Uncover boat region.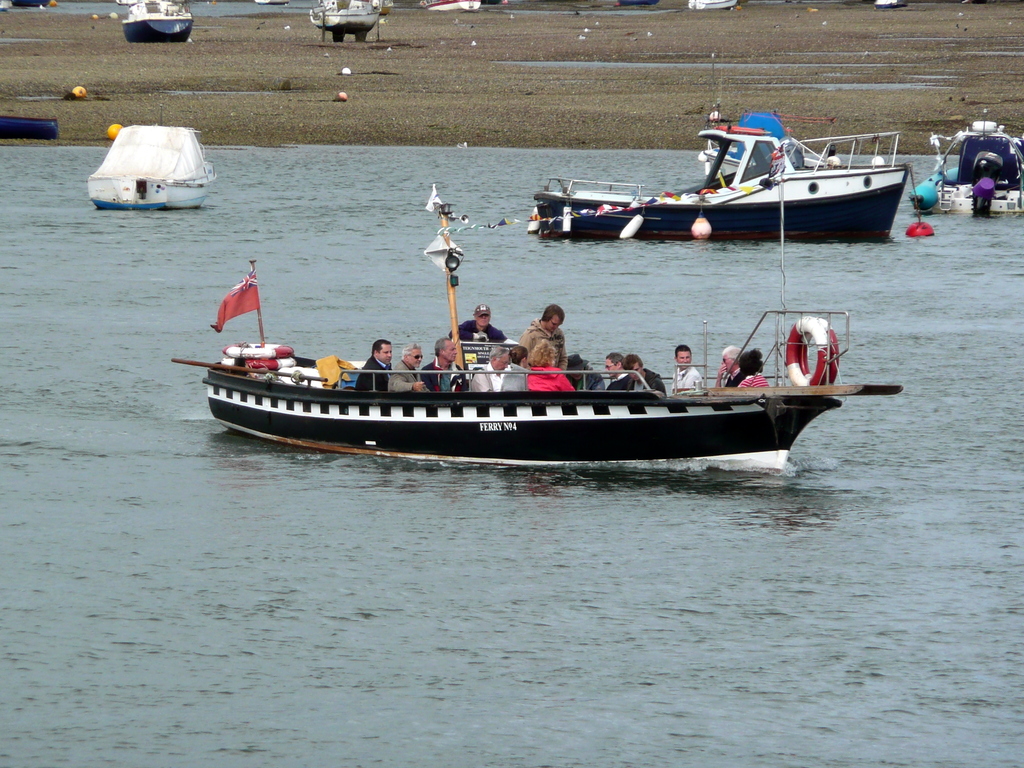
Uncovered: x1=196, y1=156, x2=897, y2=472.
